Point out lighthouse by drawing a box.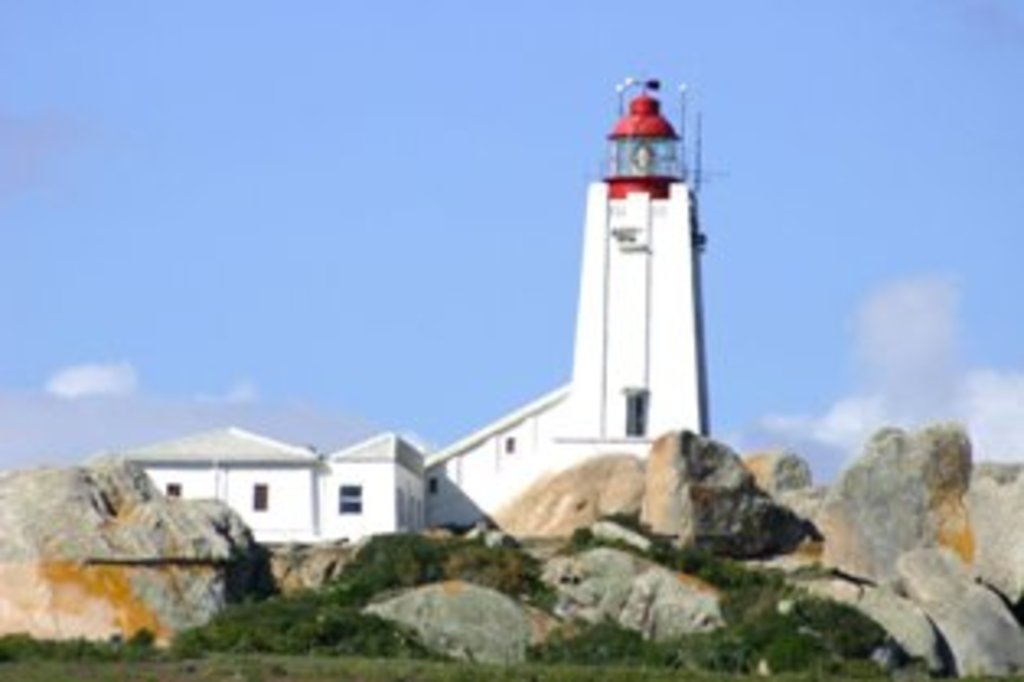
select_region(561, 75, 711, 460).
